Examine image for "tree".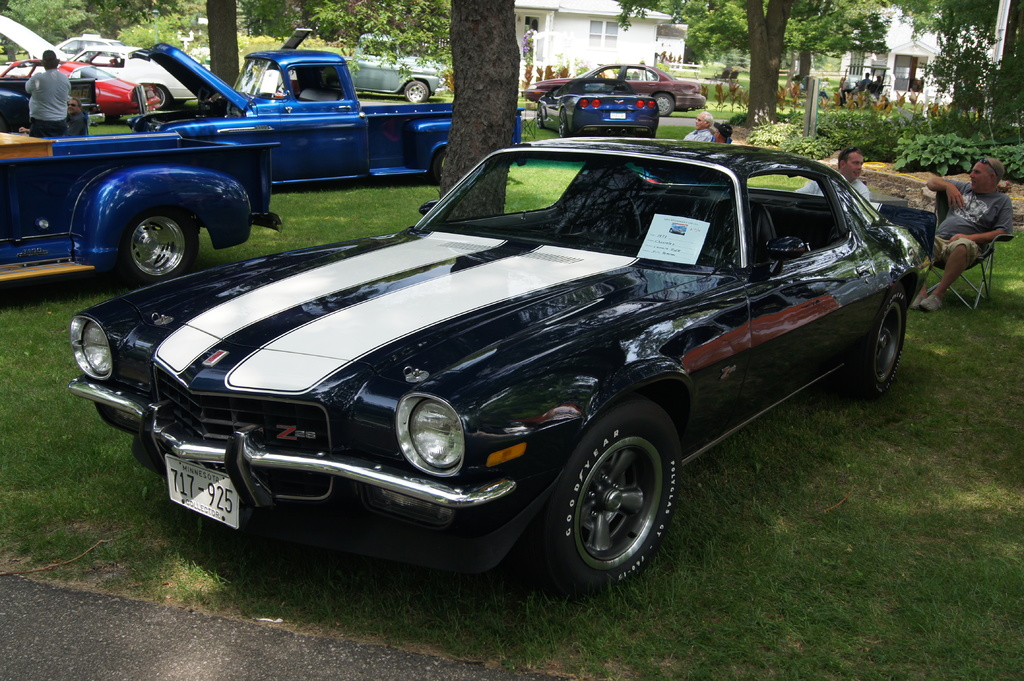
Examination result: box=[6, 0, 180, 46].
